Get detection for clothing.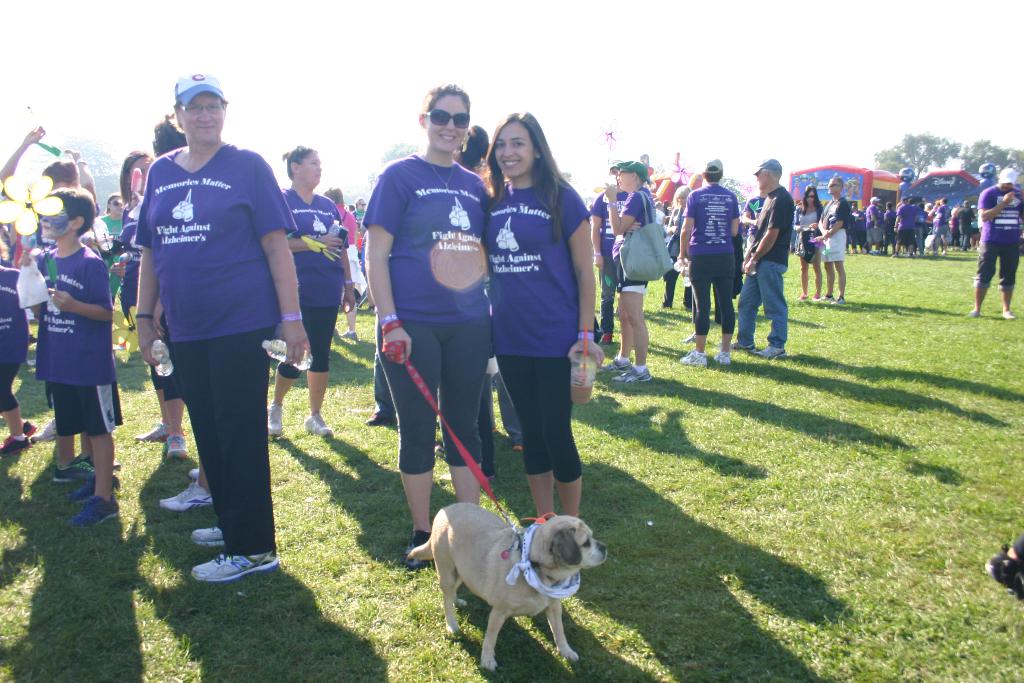
Detection: [278,182,351,383].
